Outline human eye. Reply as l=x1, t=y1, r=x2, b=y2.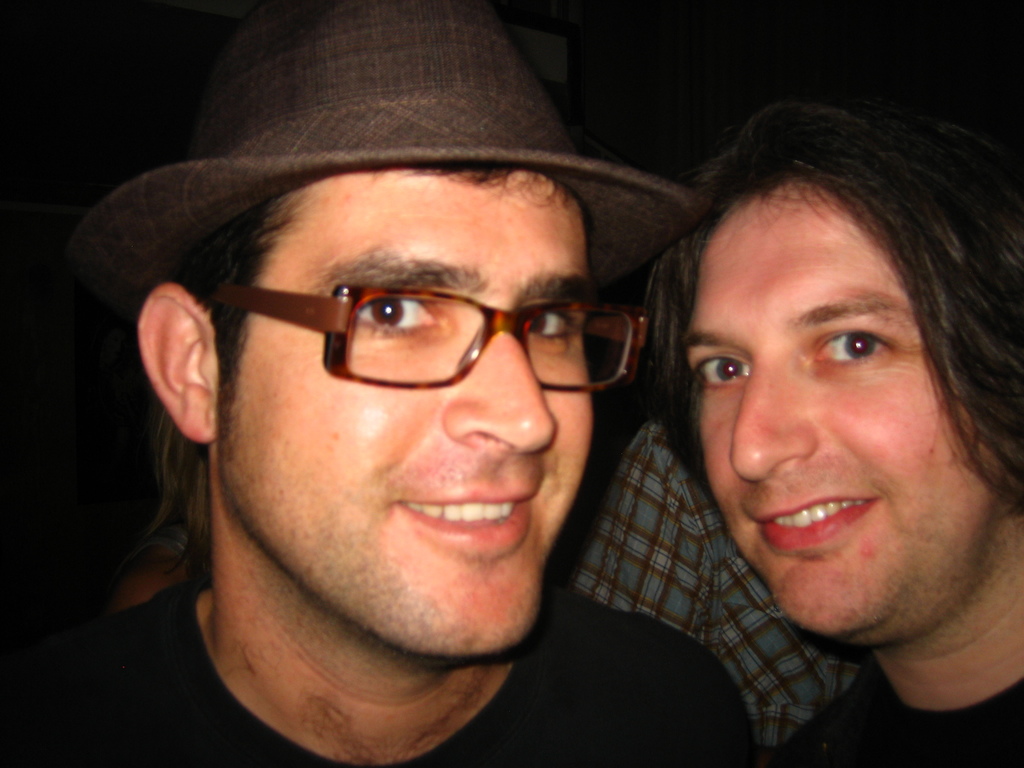
l=522, t=294, r=577, b=356.
